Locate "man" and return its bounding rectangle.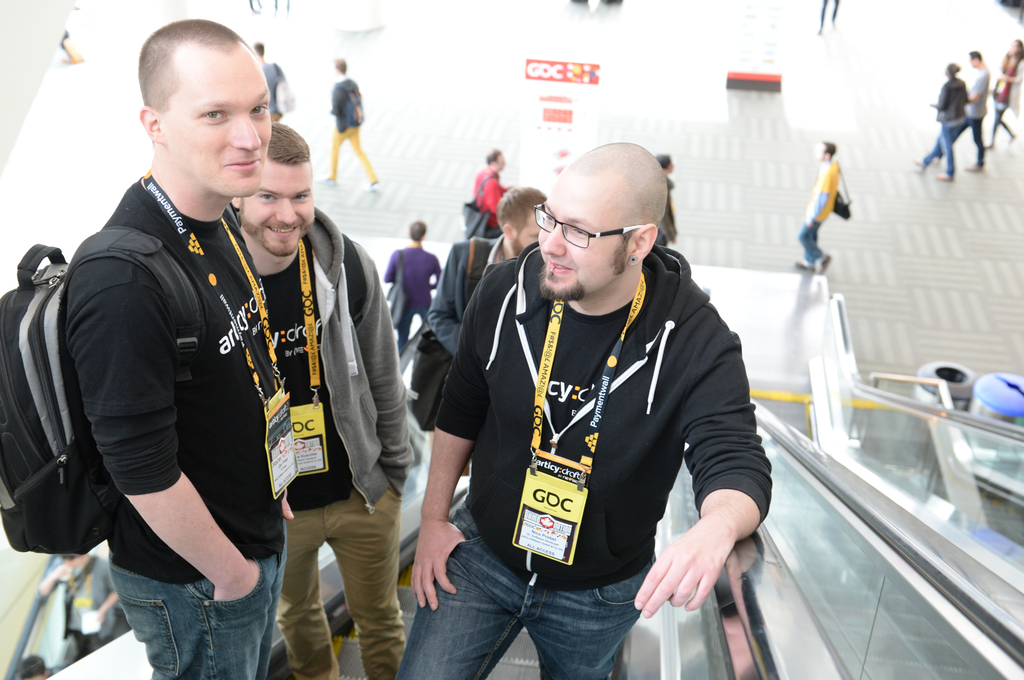
bbox(965, 53, 985, 173).
